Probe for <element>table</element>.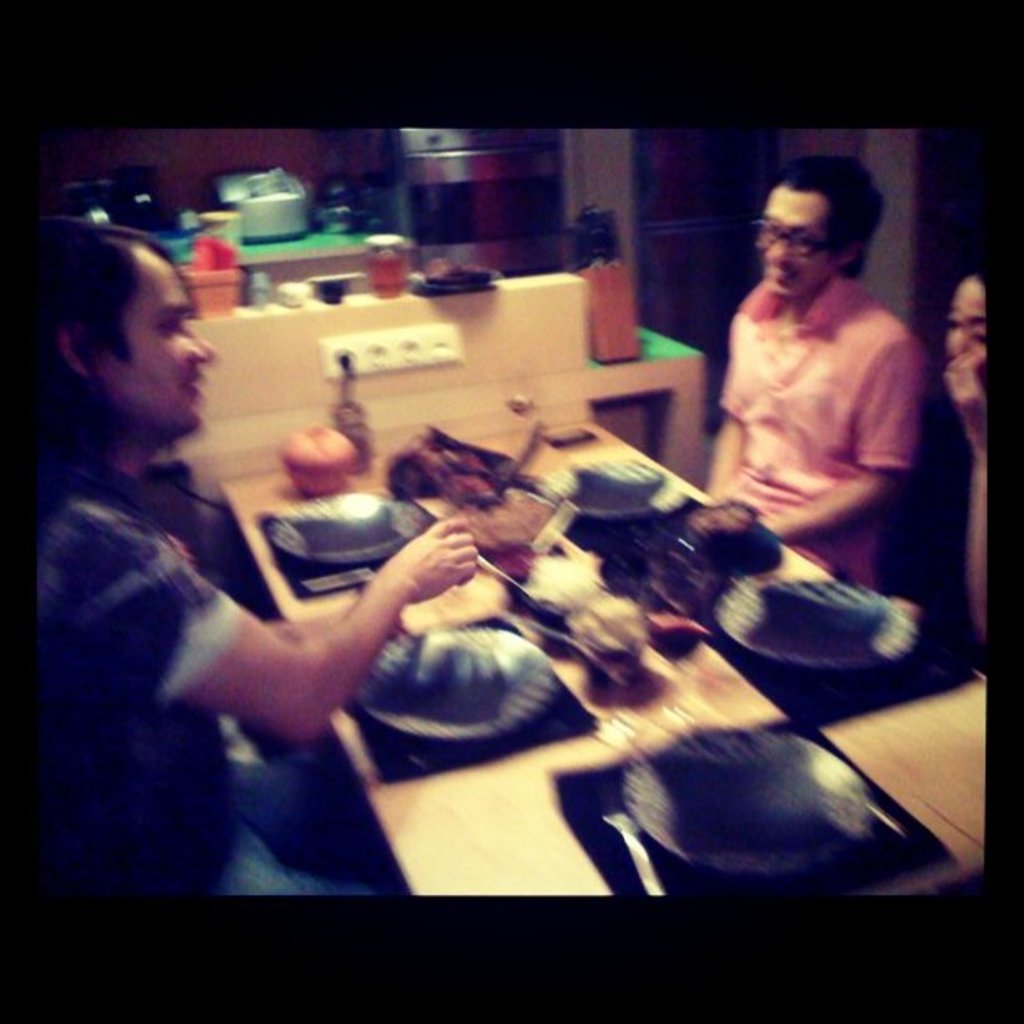
Probe result: box(95, 341, 979, 987).
